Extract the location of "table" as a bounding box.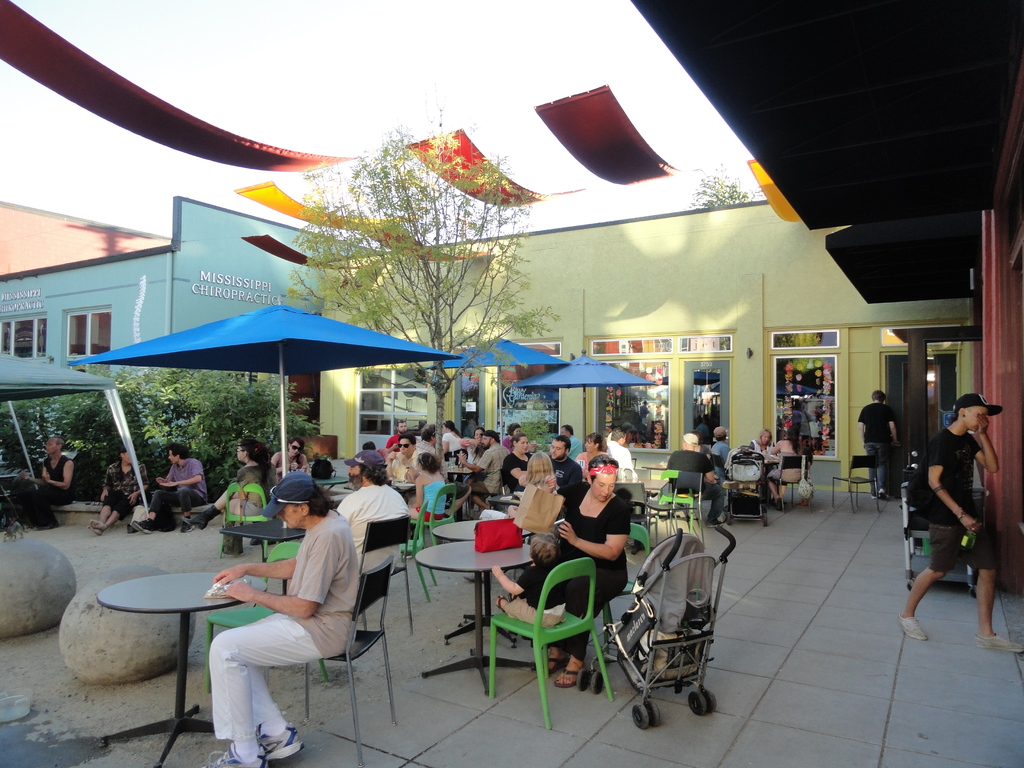
left=92, top=569, right=284, bottom=767.
